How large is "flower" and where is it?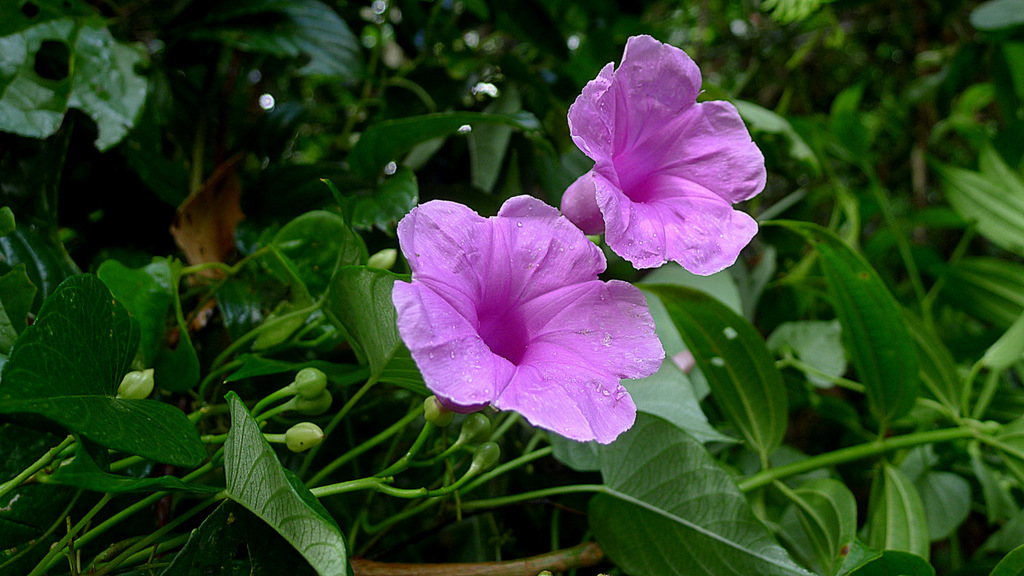
Bounding box: <bbox>388, 185, 655, 443</bbox>.
